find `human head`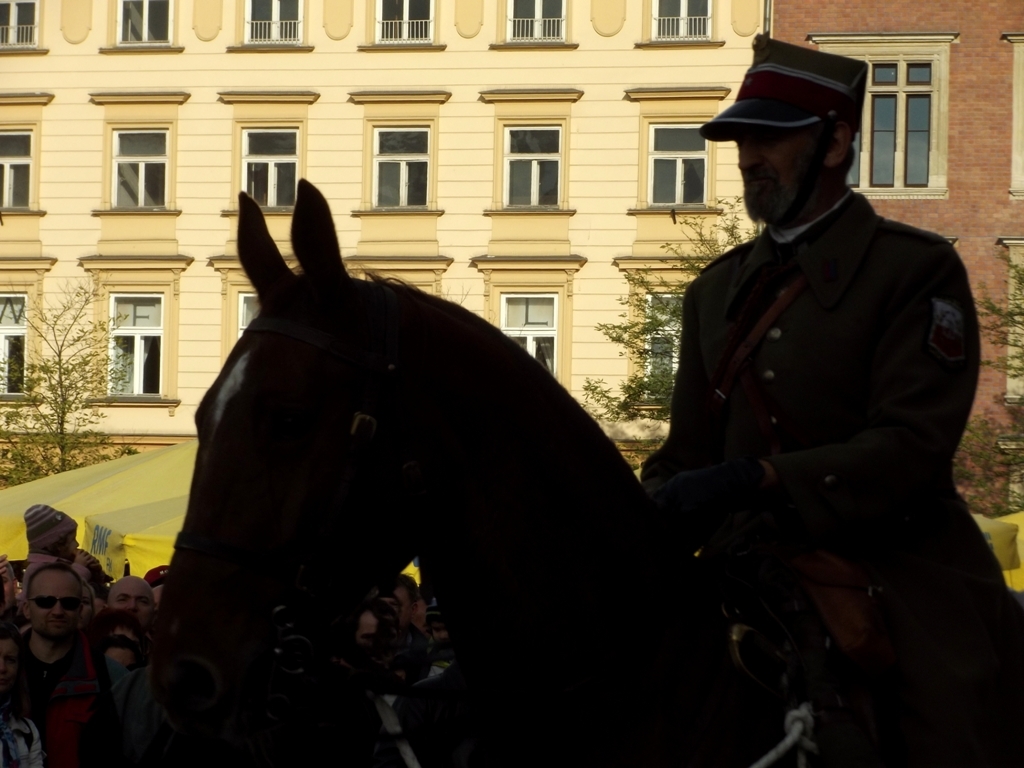
bbox(0, 557, 19, 623)
